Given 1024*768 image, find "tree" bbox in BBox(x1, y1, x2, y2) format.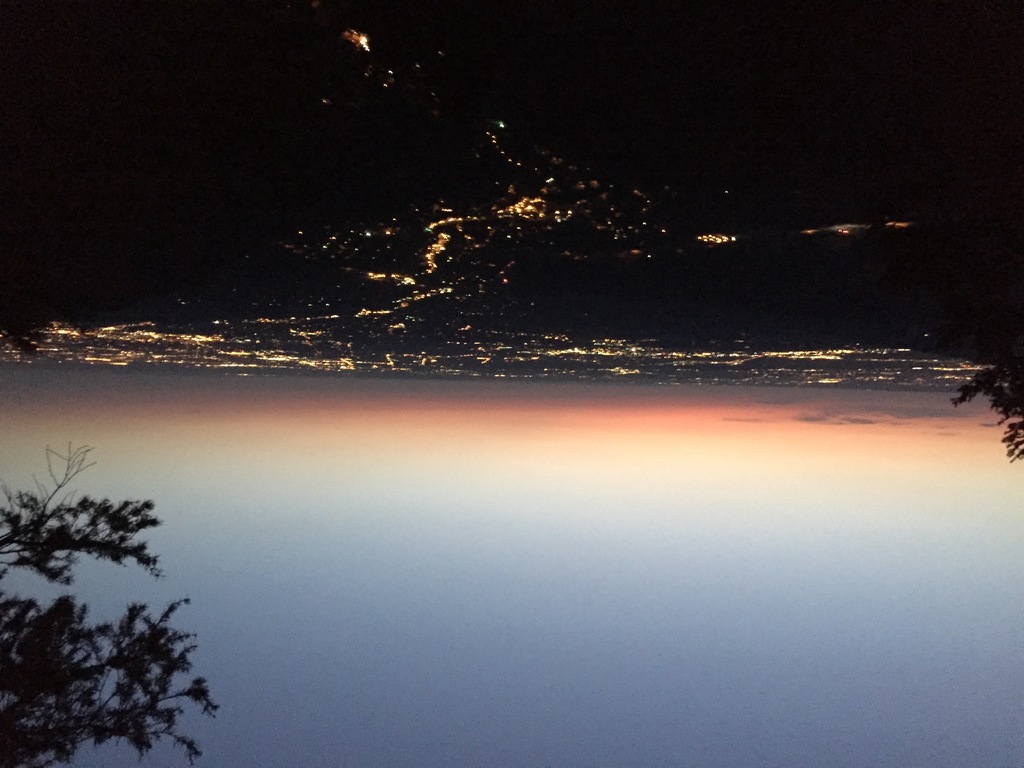
BBox(873, 232, 1020, 462).
